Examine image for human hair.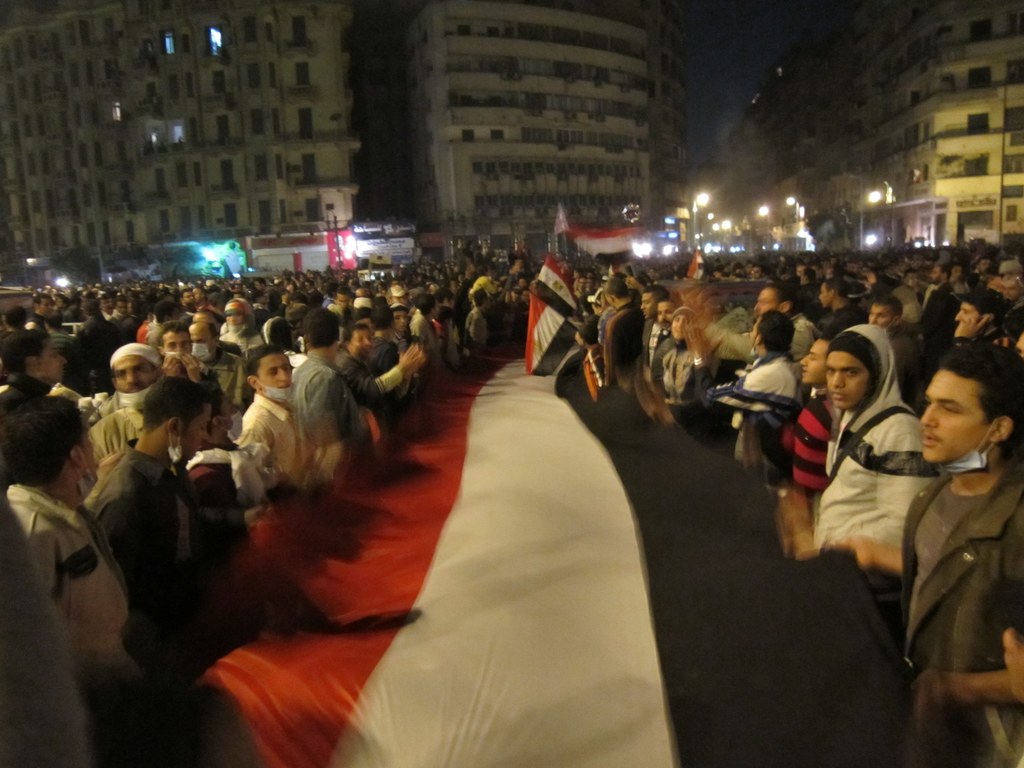
Examination result: {"x1": 938, "y1": 346, "x2": 1023, "y2": 458}.
